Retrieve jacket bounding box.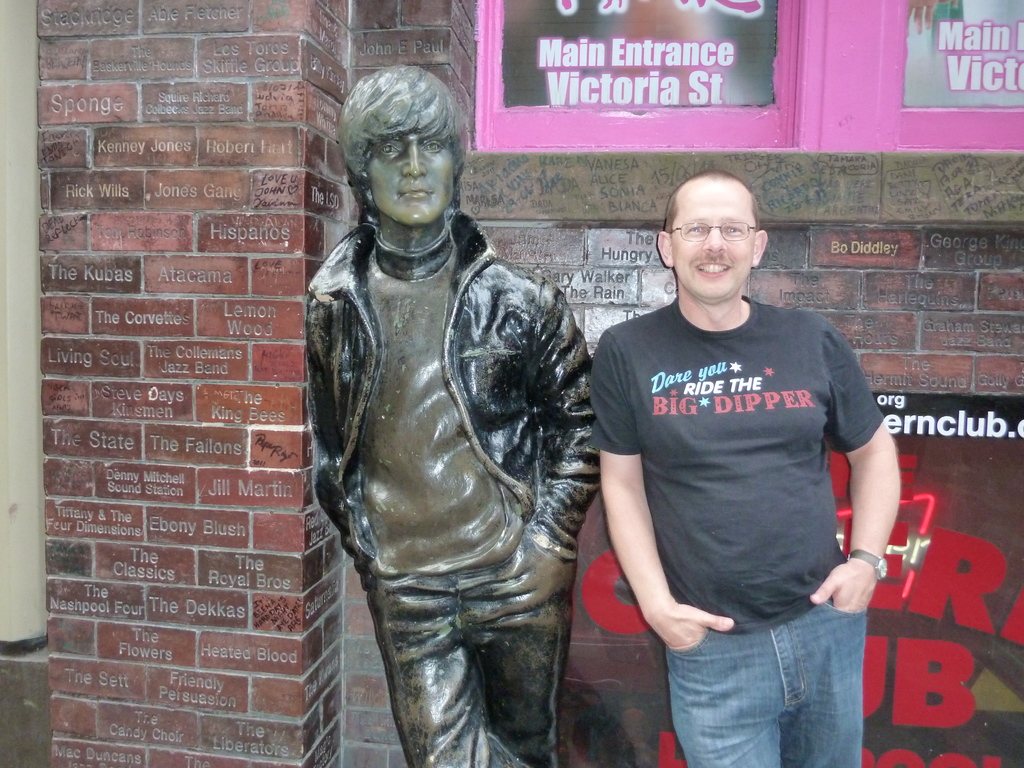
Bounding box: Rect(289, 132, 613, 653).
